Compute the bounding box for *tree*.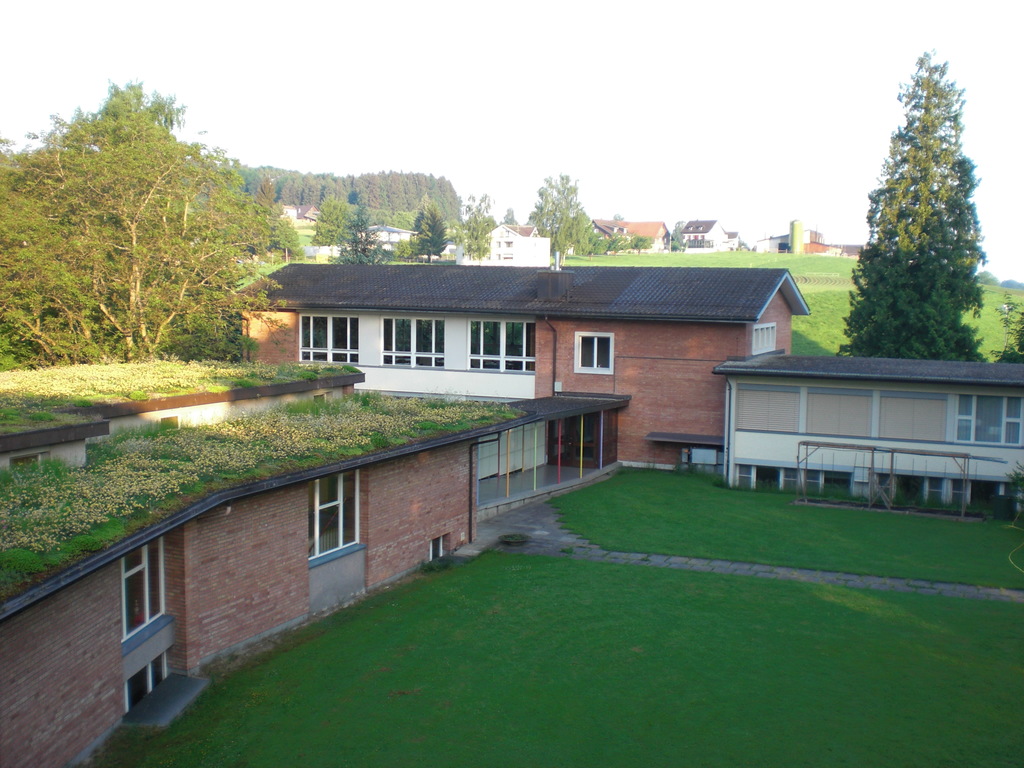
[1001, 460, 1023, 524].
